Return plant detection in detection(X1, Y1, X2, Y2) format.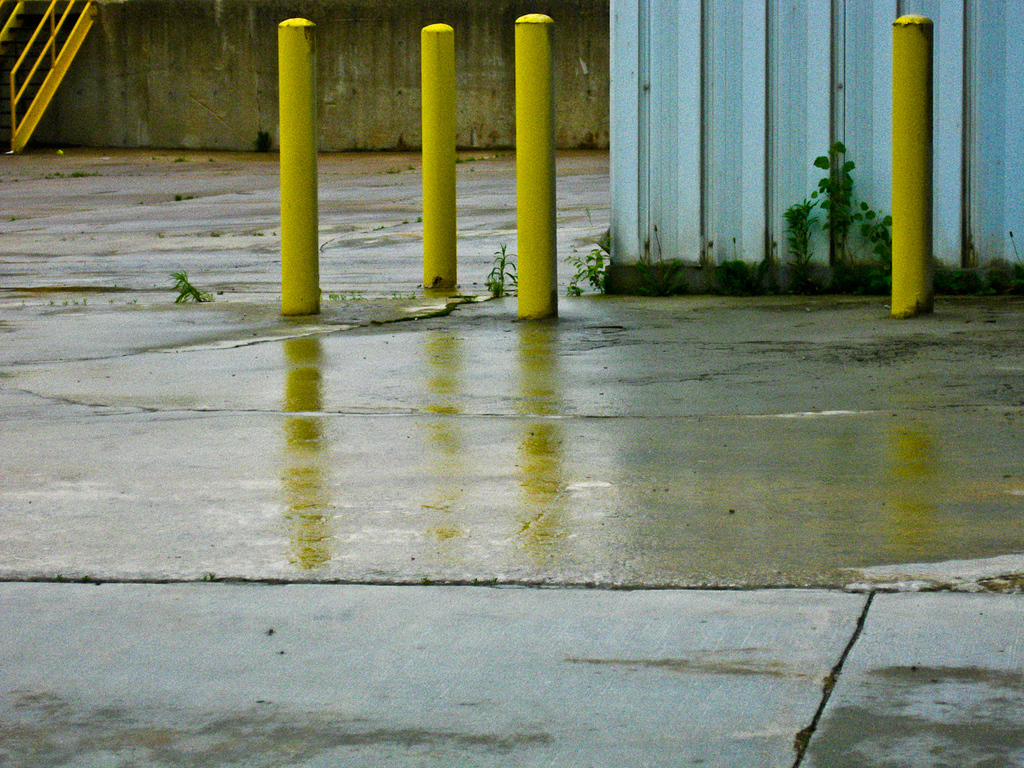
detection(811, 142, 895, 293).
